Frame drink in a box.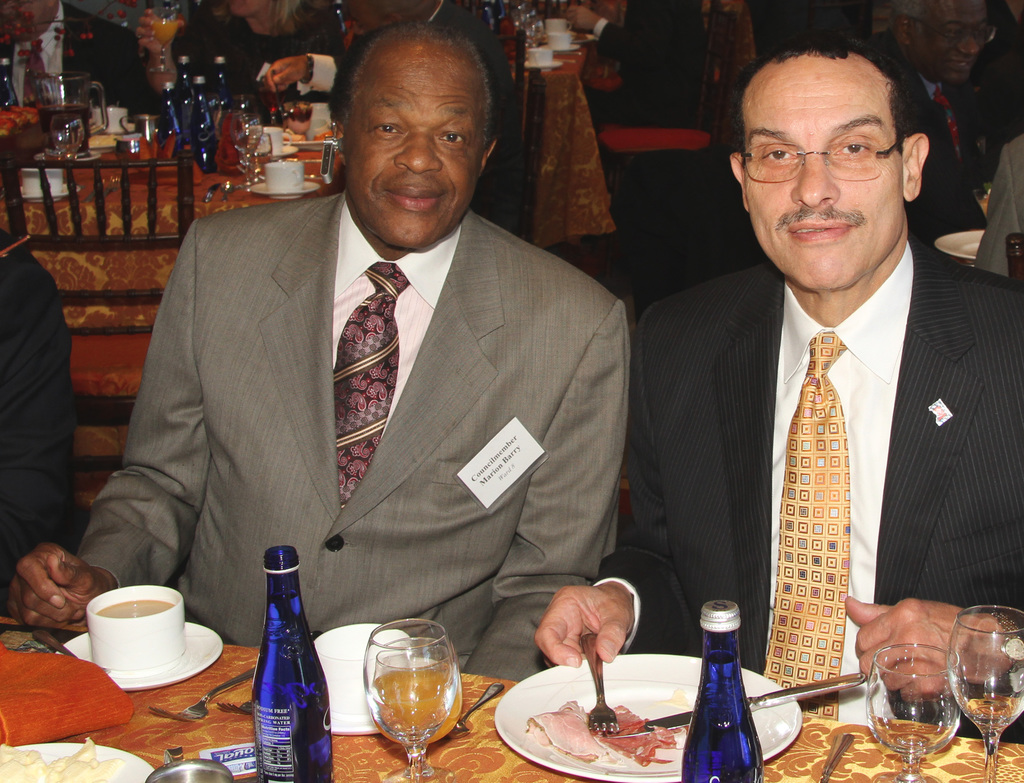
locate(966, 700, 1021, 729).
